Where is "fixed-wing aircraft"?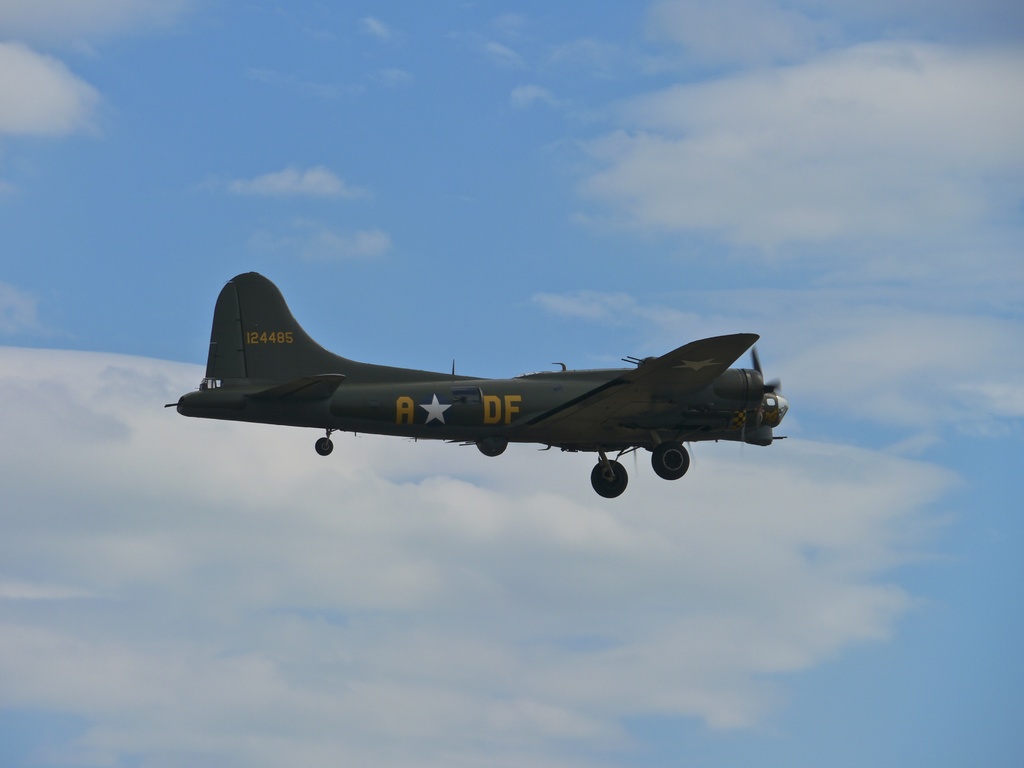
[left=152, top=268, right=790, bottom=506].
